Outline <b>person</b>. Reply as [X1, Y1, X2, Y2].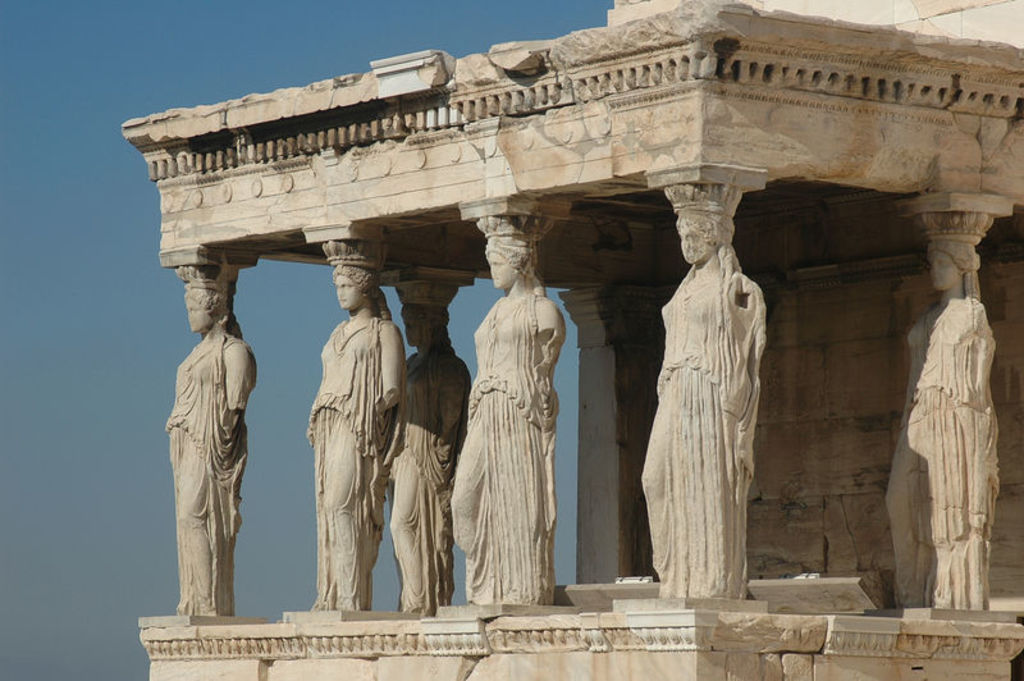
[303, 266, 406, 616].
